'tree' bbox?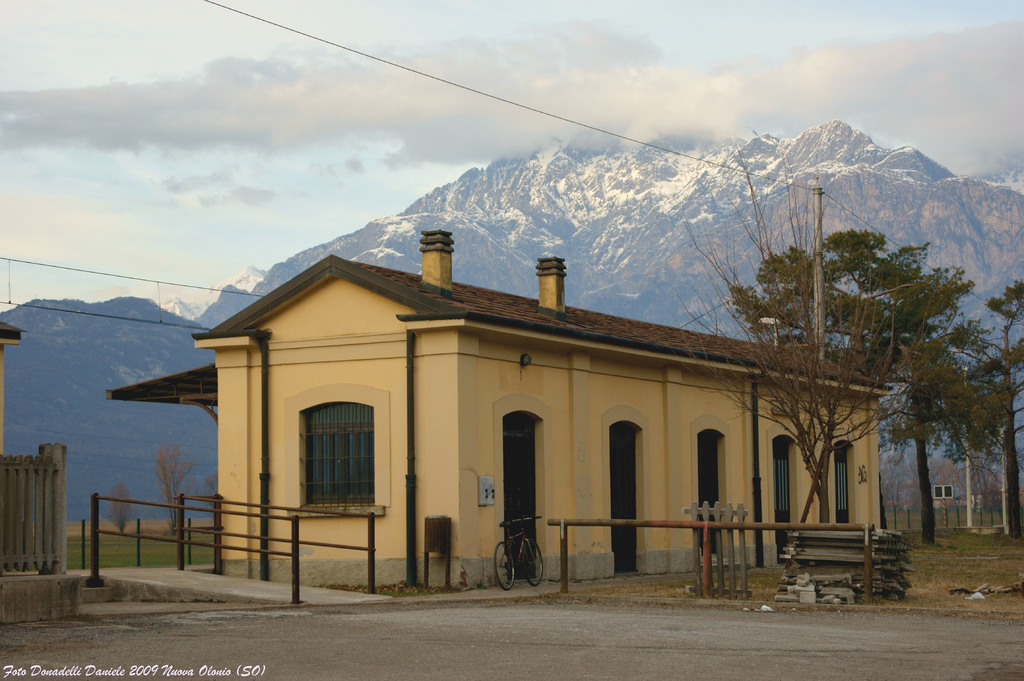
<region>100, 485, 134, 539</region>
